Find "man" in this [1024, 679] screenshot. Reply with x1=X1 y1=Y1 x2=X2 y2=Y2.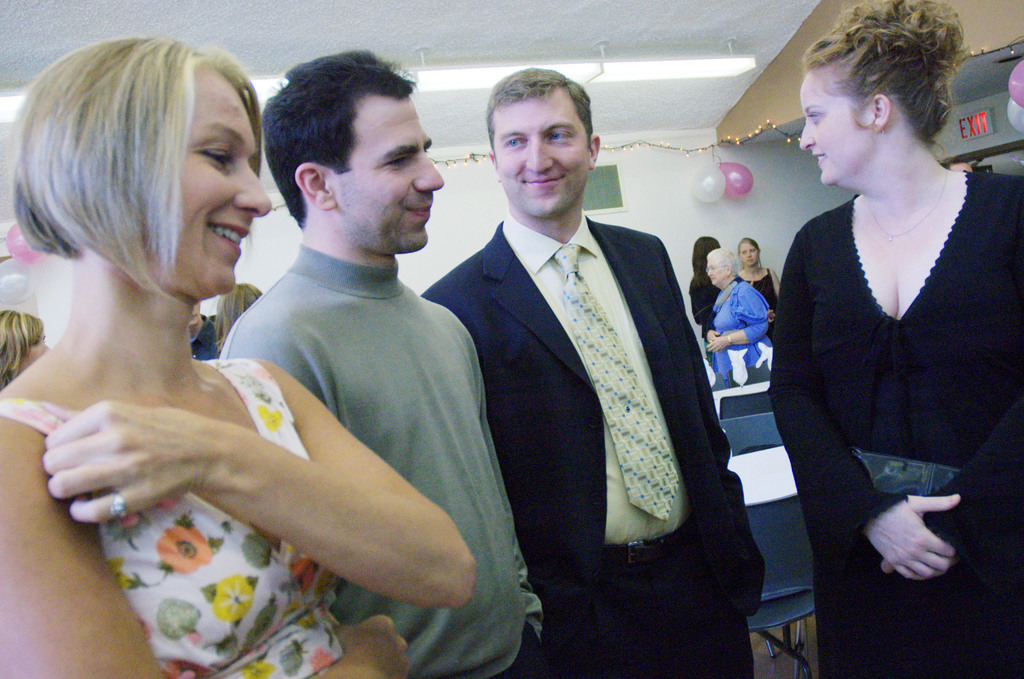
x1=422 y1=68 x2=762 y2=678.
